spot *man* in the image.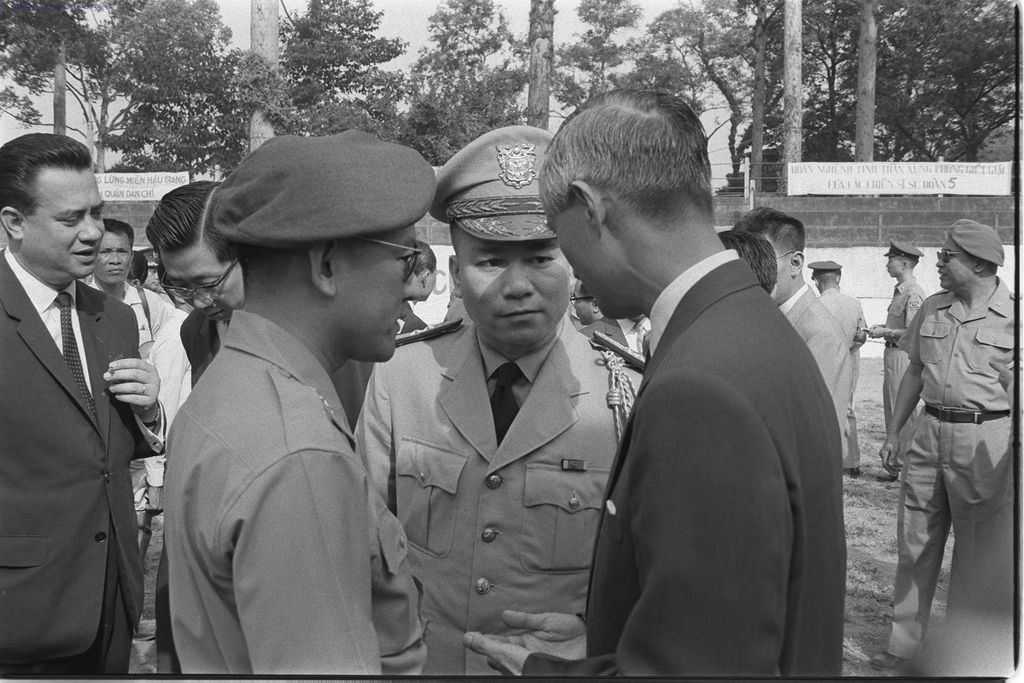
*man* found at x1=145 y1=179 x2=244 y2=391.
